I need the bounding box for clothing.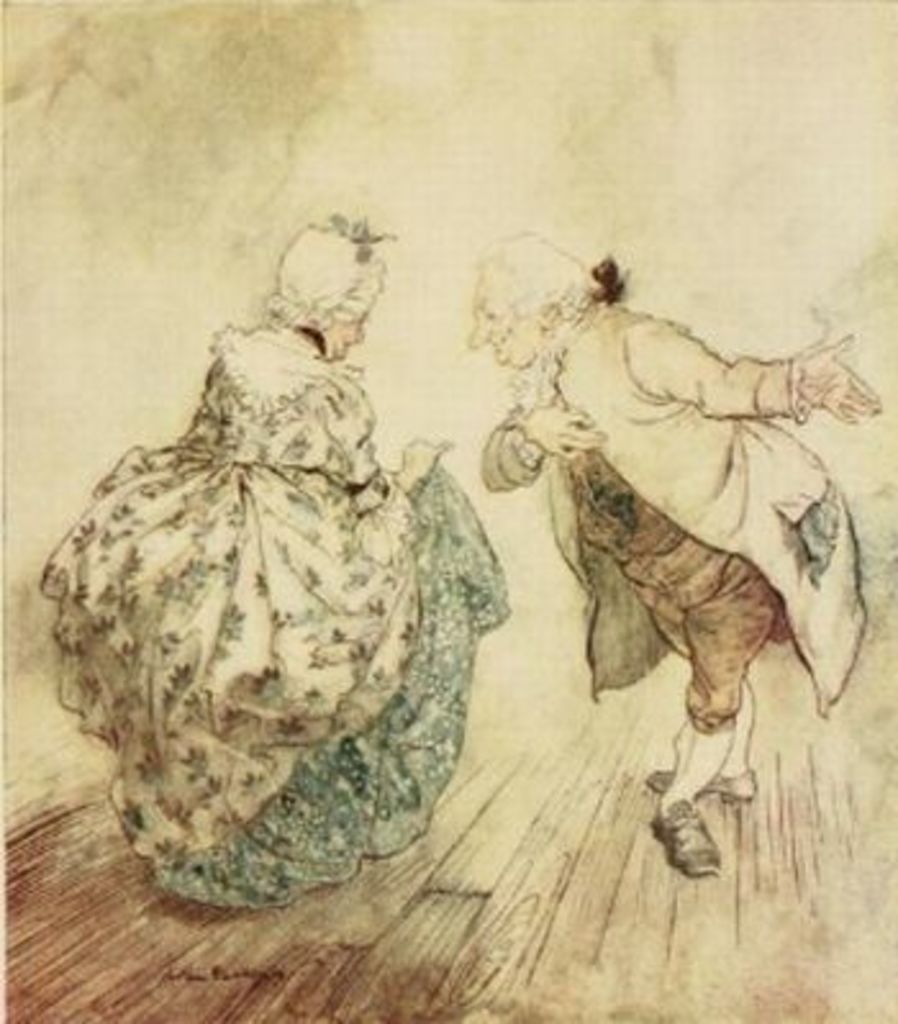
Here it is: select_region(487, 252, 867, 806).
